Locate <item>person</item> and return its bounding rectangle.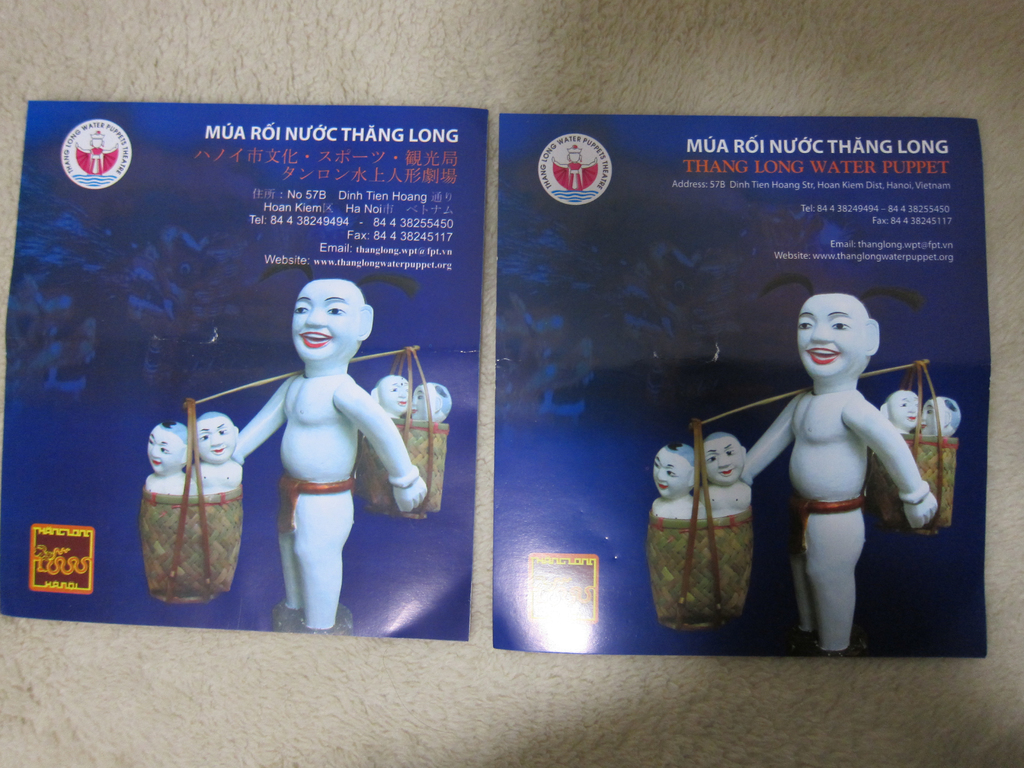
locate(143, 415, 200, 500).
